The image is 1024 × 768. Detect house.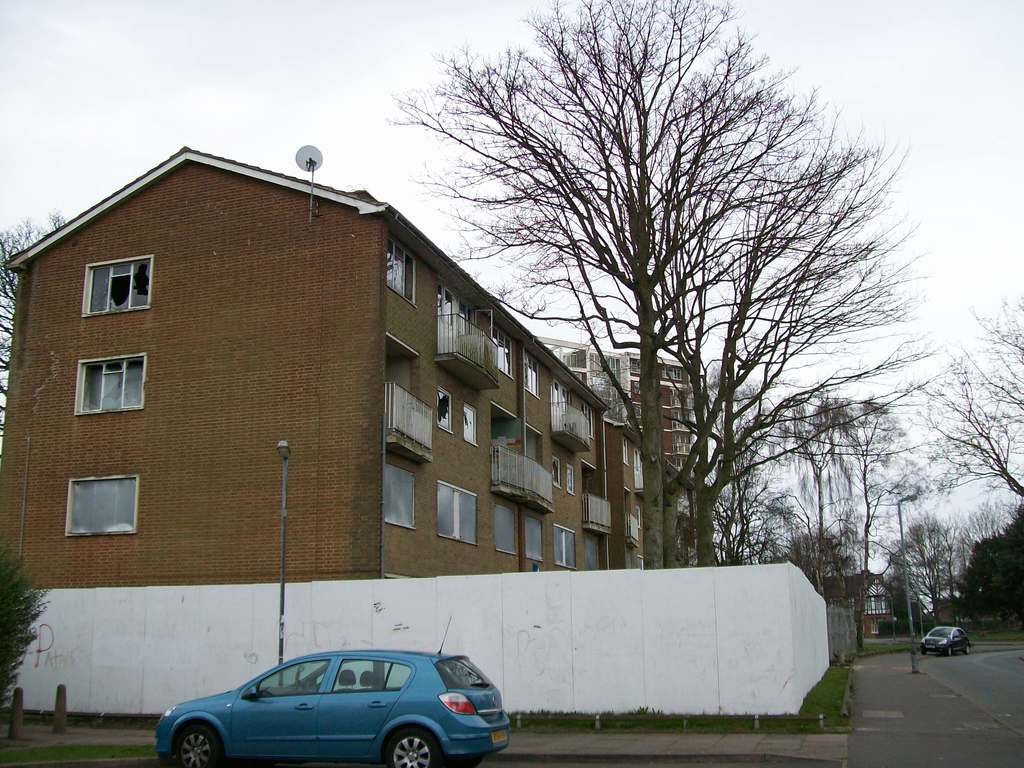
Detection: <bbox>856, 574, 919, 643</bbox>.
